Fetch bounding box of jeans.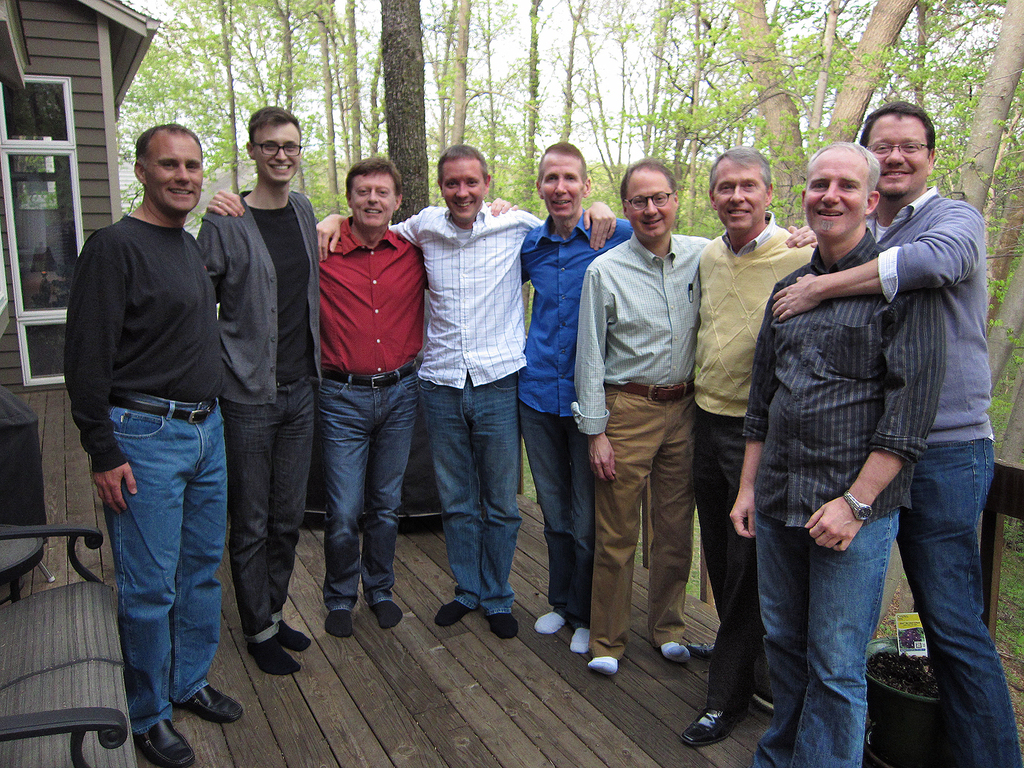
Bbox: [x1=92, y1=383, x2=228, y2=747].
